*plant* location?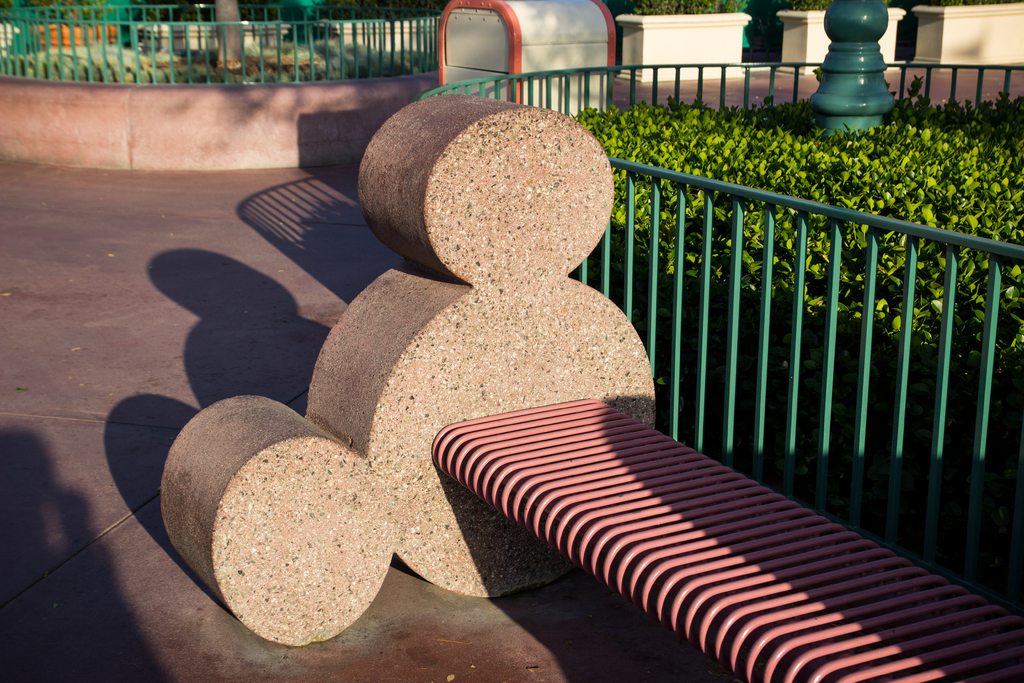
<bbox>295, 0, 356, 40</bbox>
